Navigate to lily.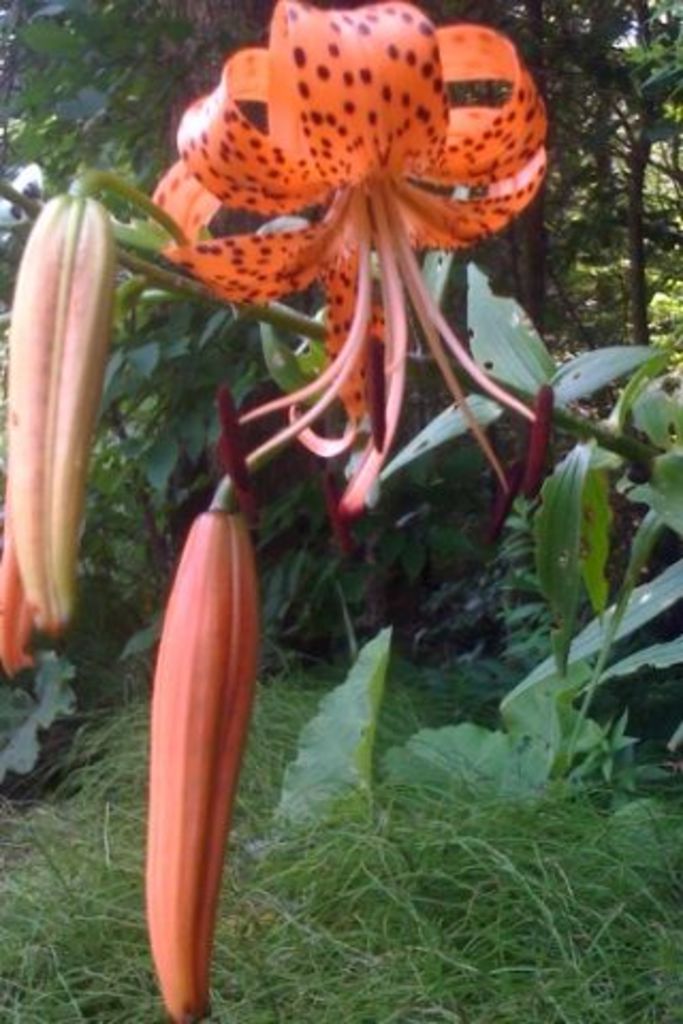
Navigation target: l=147, t=0, r=542, b=533.
